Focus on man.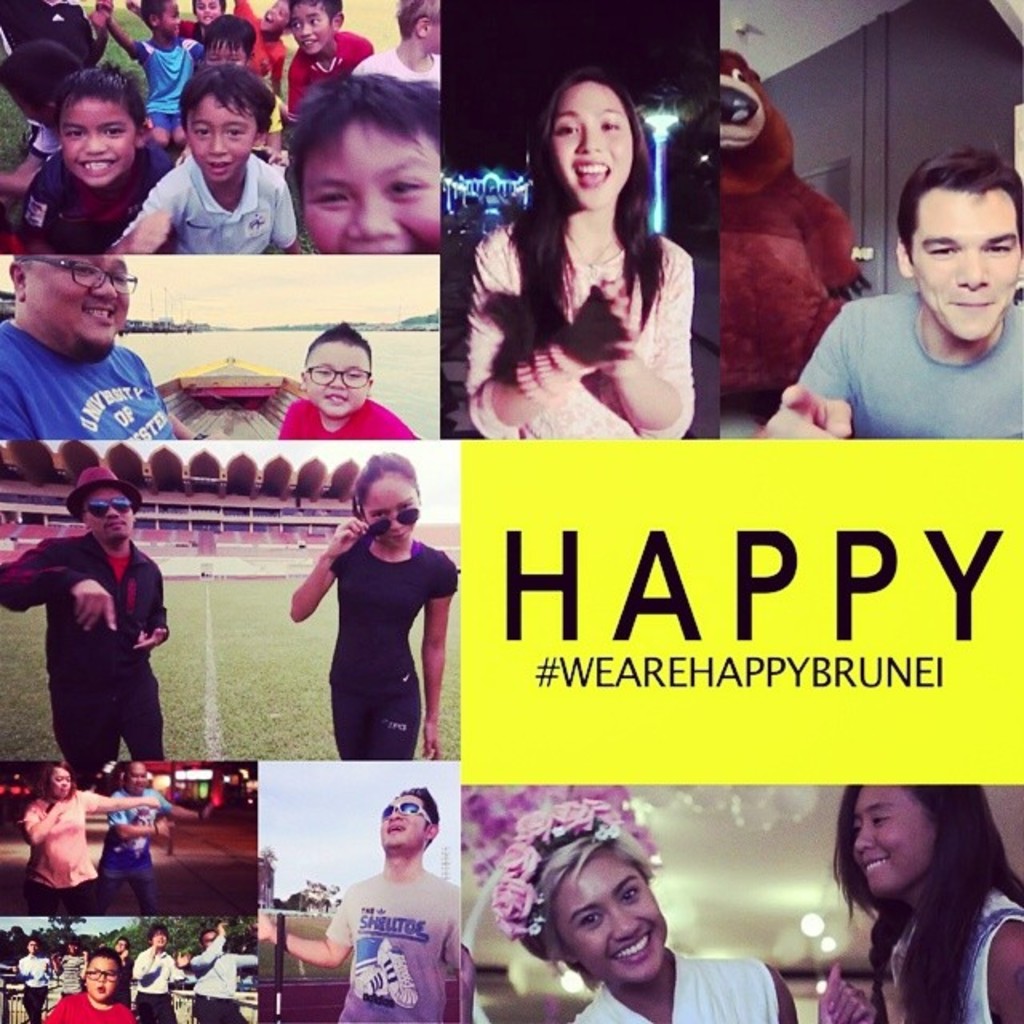
Focused at box=[0, 250, 205, 442].
